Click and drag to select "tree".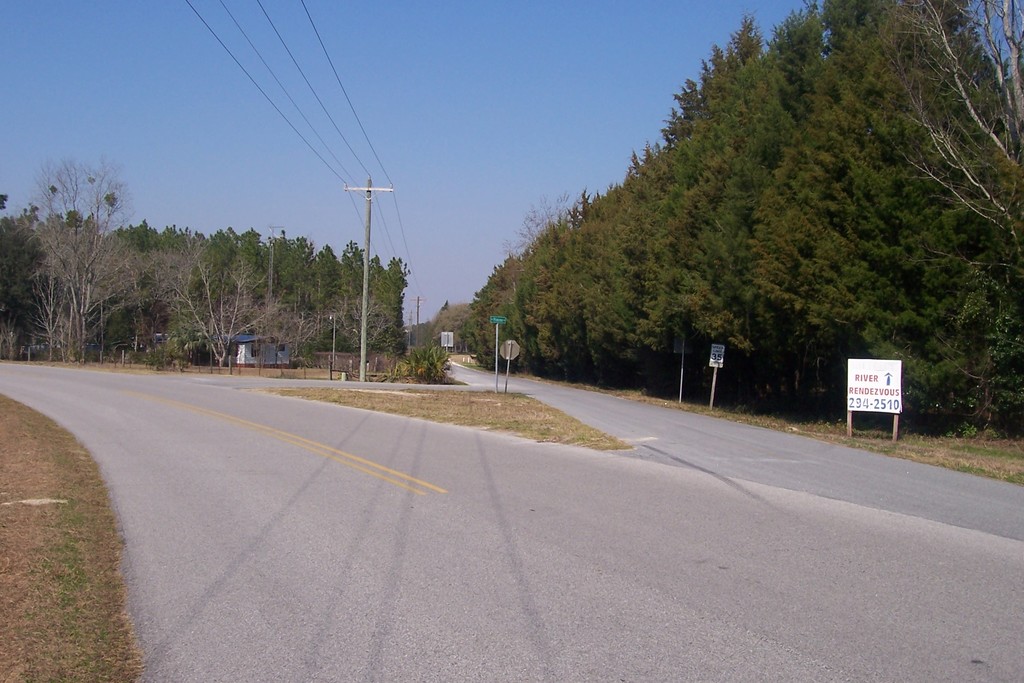
Selection: (left=262, top=303, right=324, bottom=360).
